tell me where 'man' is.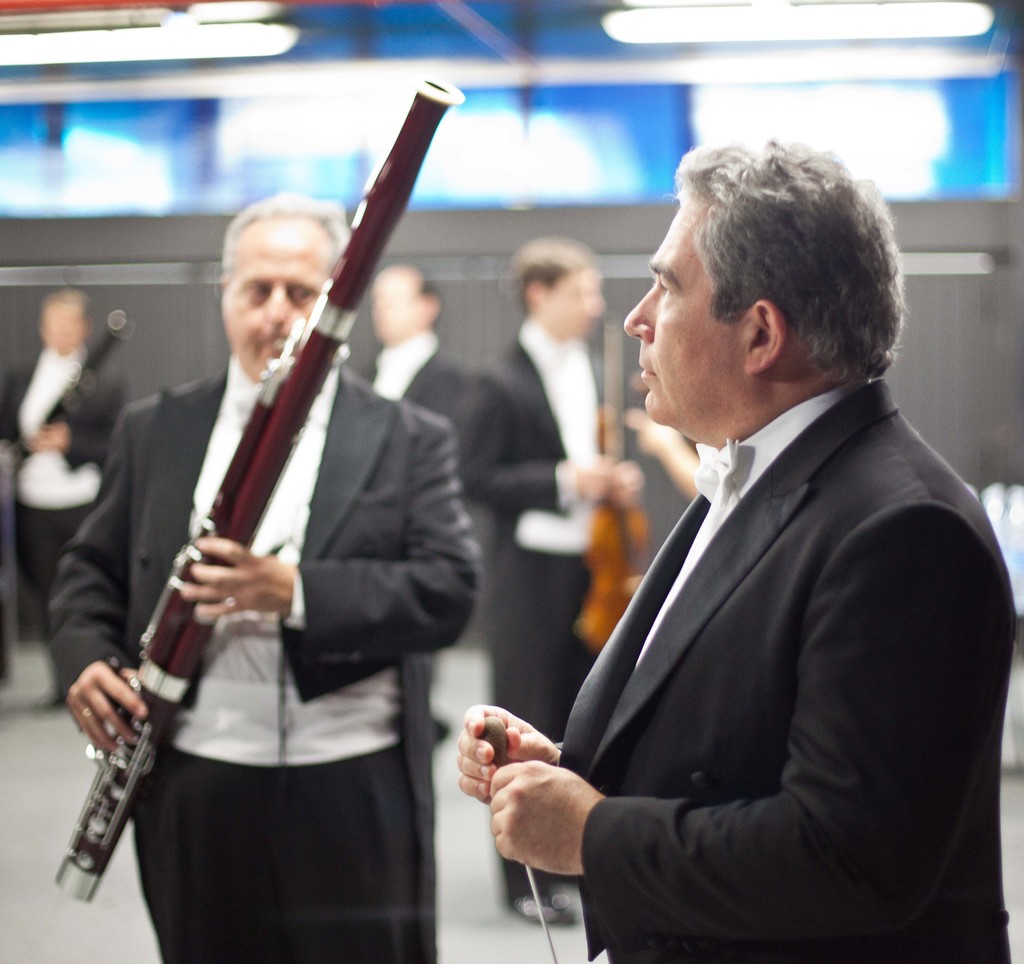
'man' is at (x1=456, y1=236, x2=644, y2=936).
